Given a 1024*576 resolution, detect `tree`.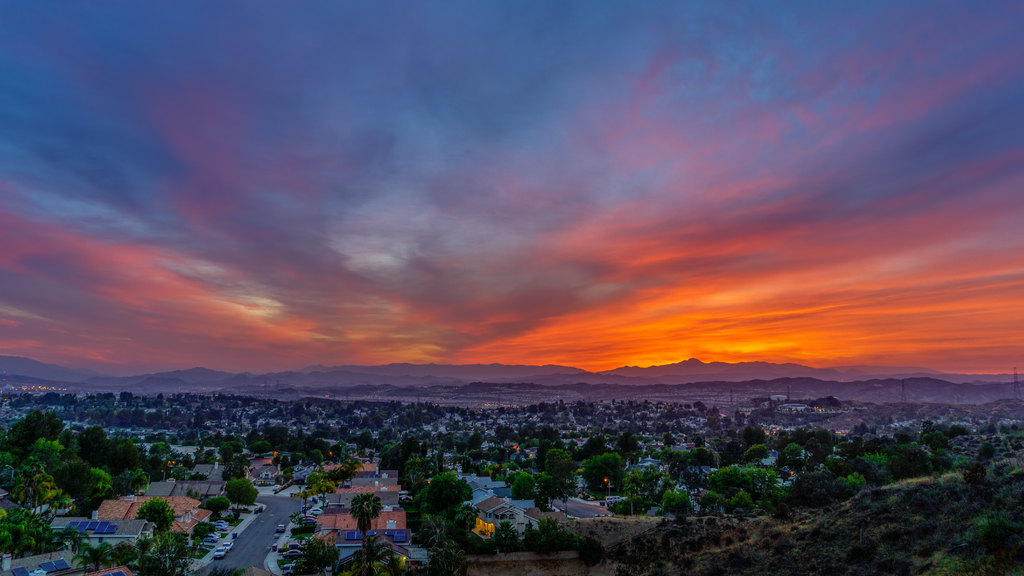
(left=456, top=500, right=480, bottom=534).
